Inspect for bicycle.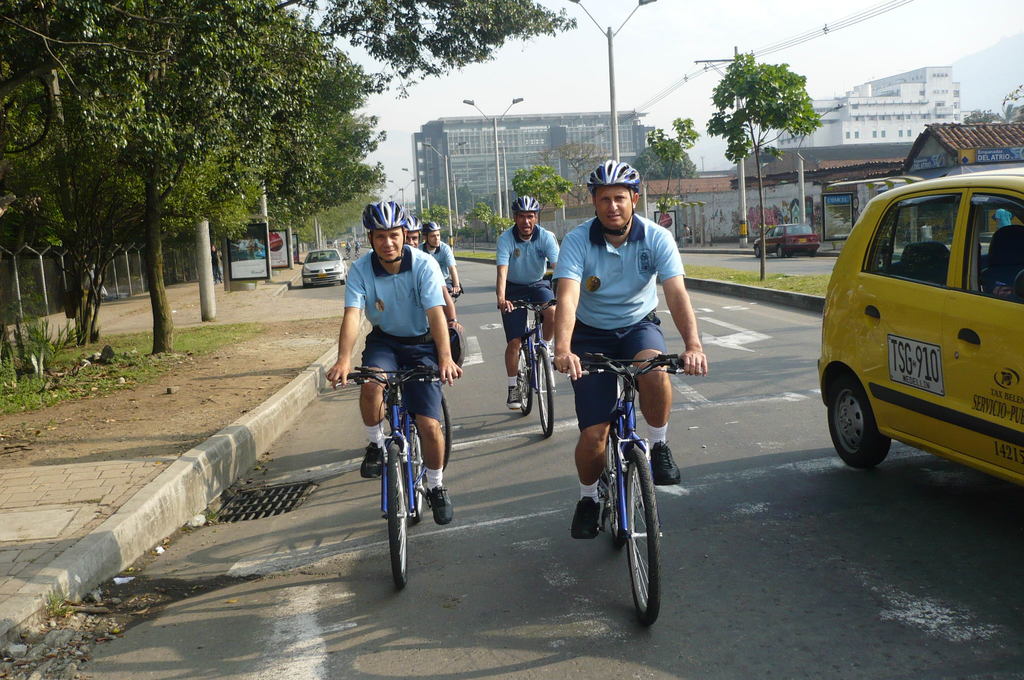
Inspection: left=445, top=286, right=465, bottom=295.
